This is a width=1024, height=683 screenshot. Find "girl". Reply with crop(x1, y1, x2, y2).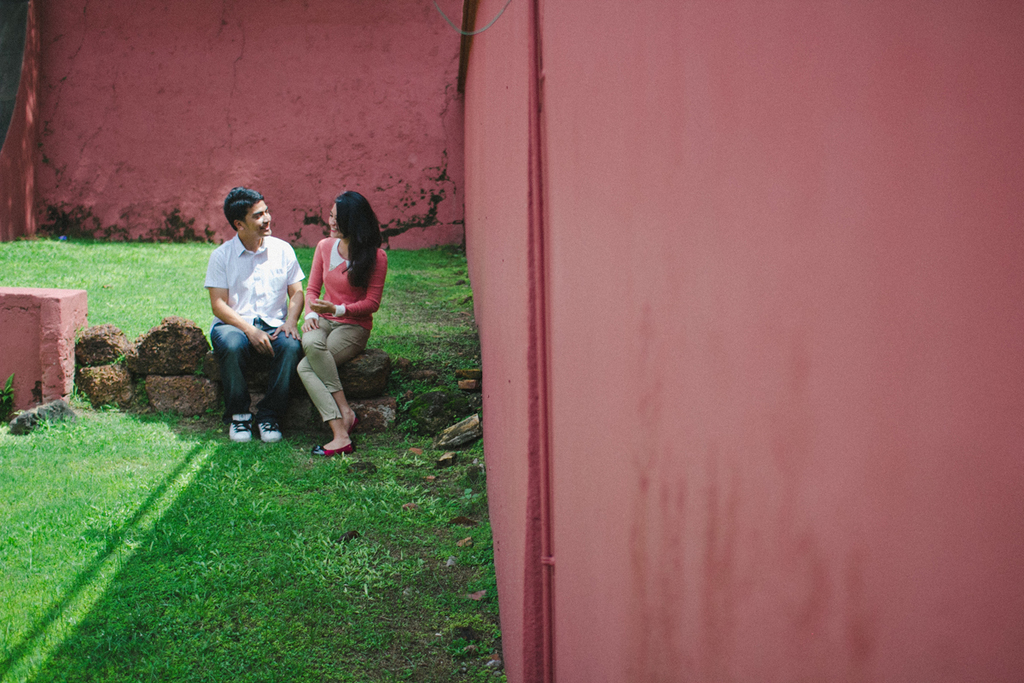
crop(286, 190, 390, 458).
